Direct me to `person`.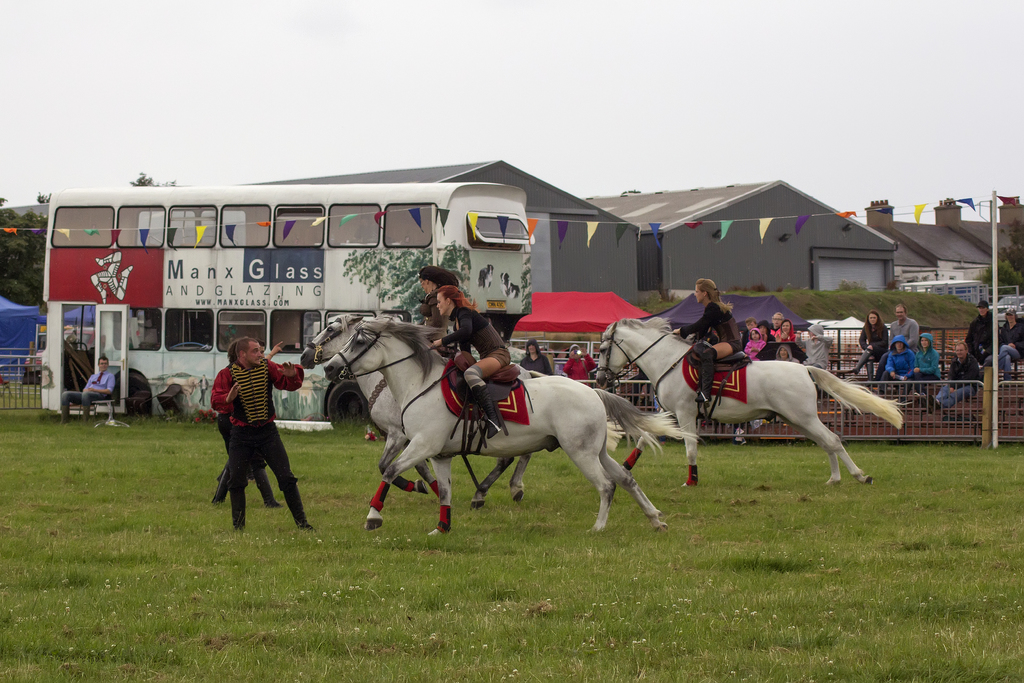
Direction: [left=883, top=335, right=918, bottom=394].
